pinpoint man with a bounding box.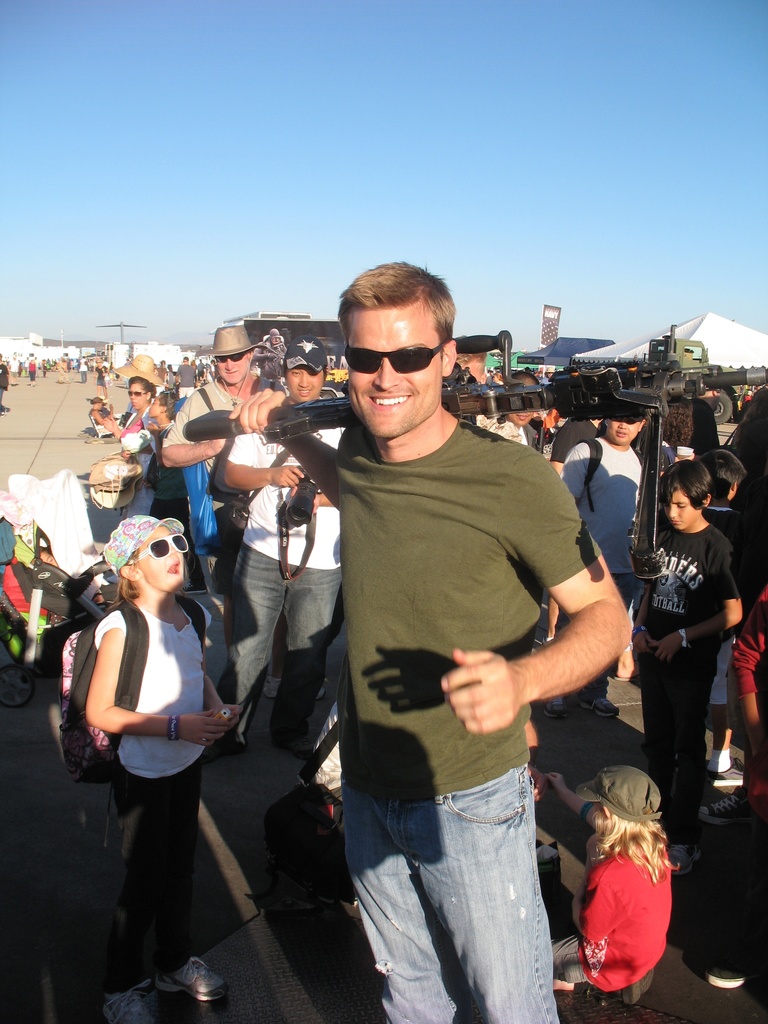
bbox=[568, 381, 648, 572].
